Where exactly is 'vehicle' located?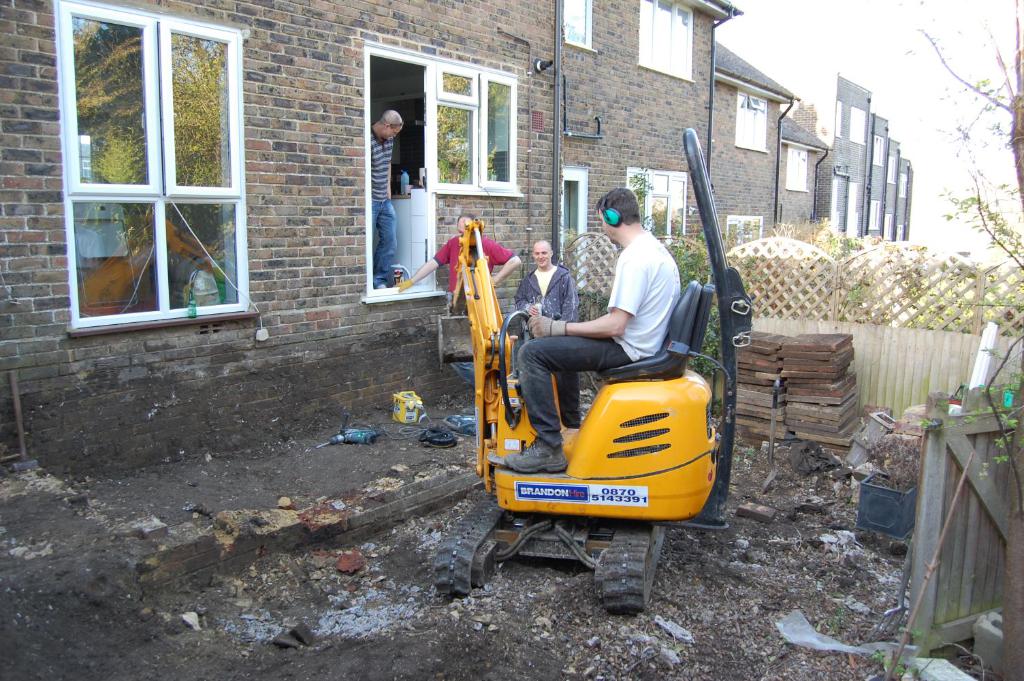
Its bounding box is Rect(438, 131, 755, 616).
